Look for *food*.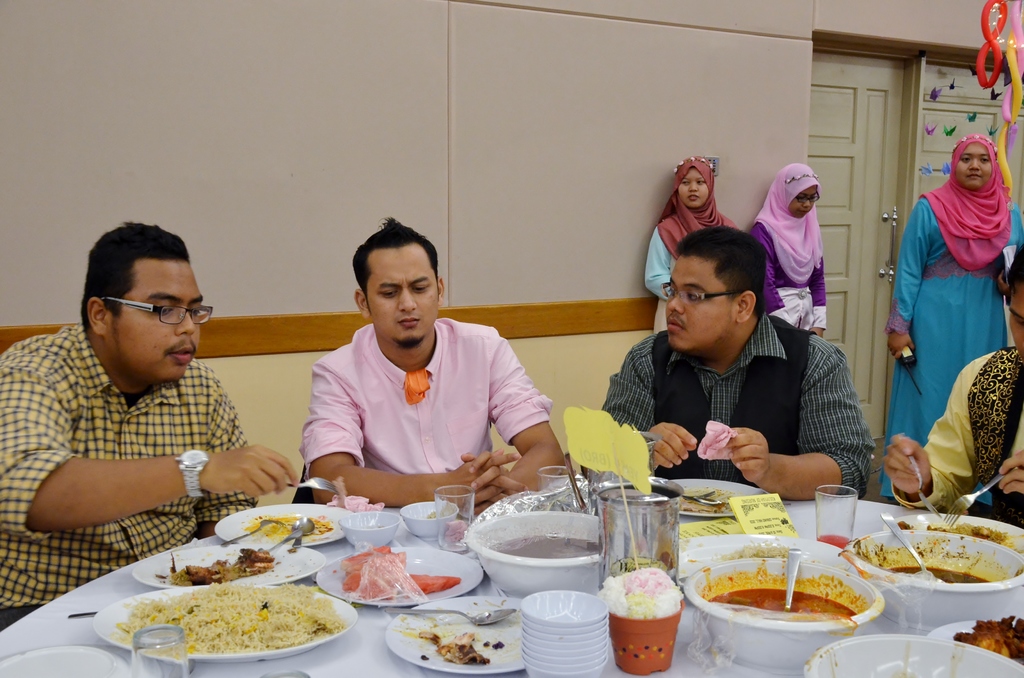
Found: [x1=683, y1=485, x2=740, y2=515].
